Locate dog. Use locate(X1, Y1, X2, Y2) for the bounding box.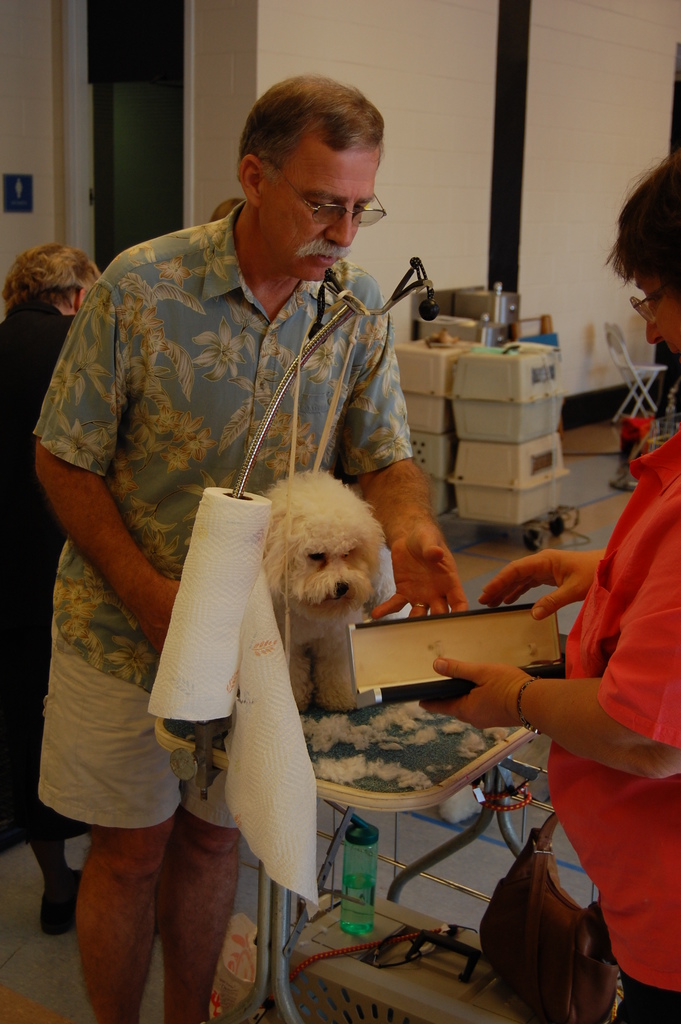
locate(259, 462, 382, 714).
